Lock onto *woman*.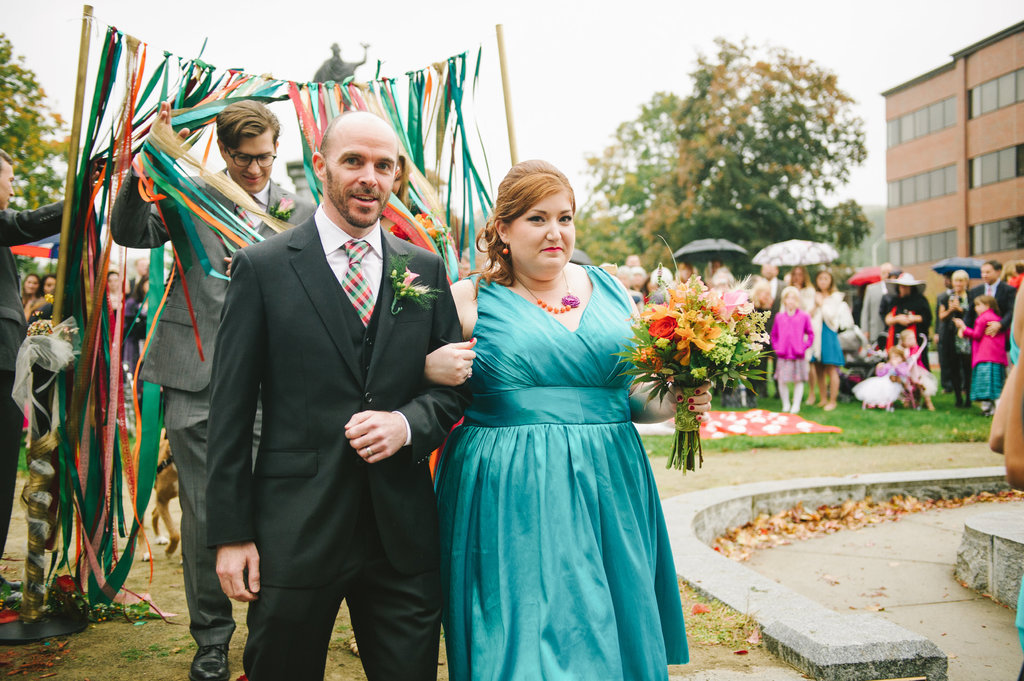
Locked: (932,269,972,408).
